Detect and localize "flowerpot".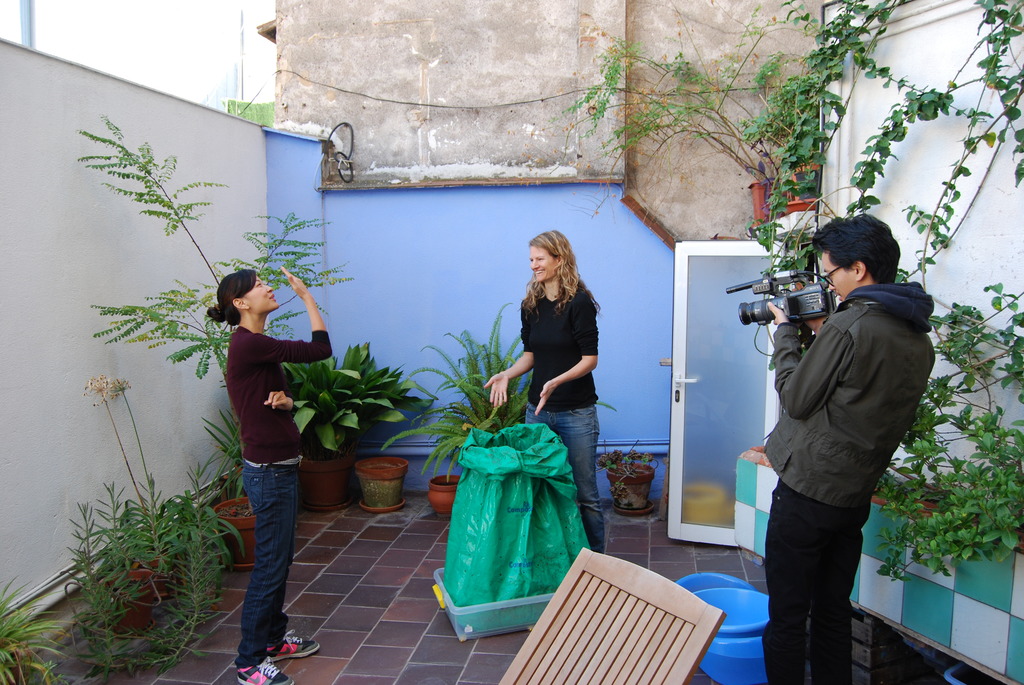
Localized at [left=779, top=159, right=821, bottom=214].
